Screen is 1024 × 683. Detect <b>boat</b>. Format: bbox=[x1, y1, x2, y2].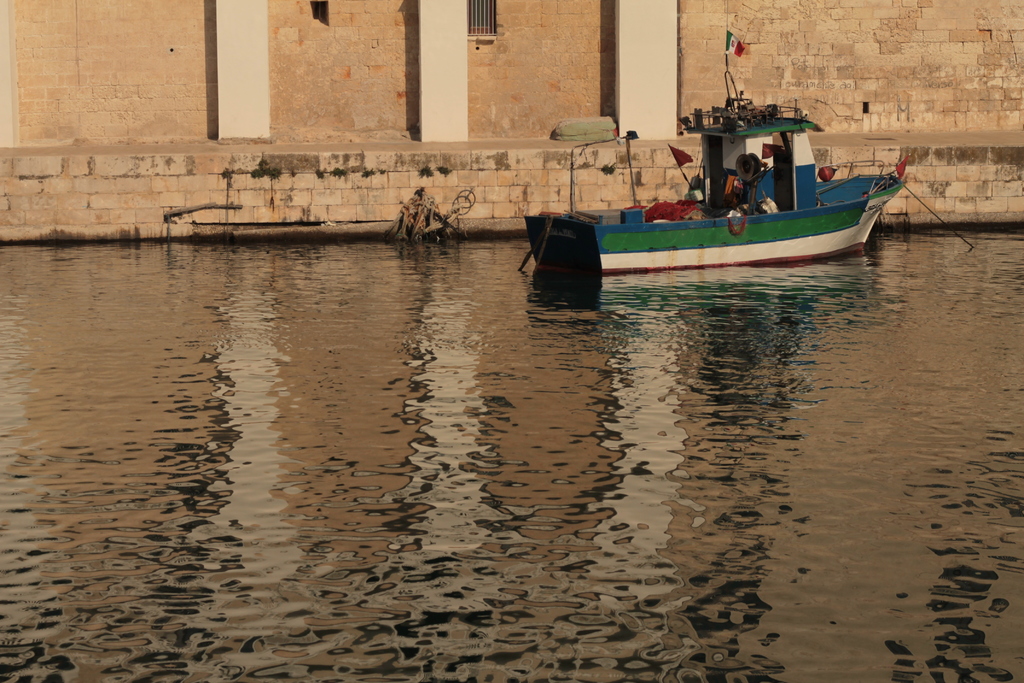
bbox=[510, 80, 902, 279].
